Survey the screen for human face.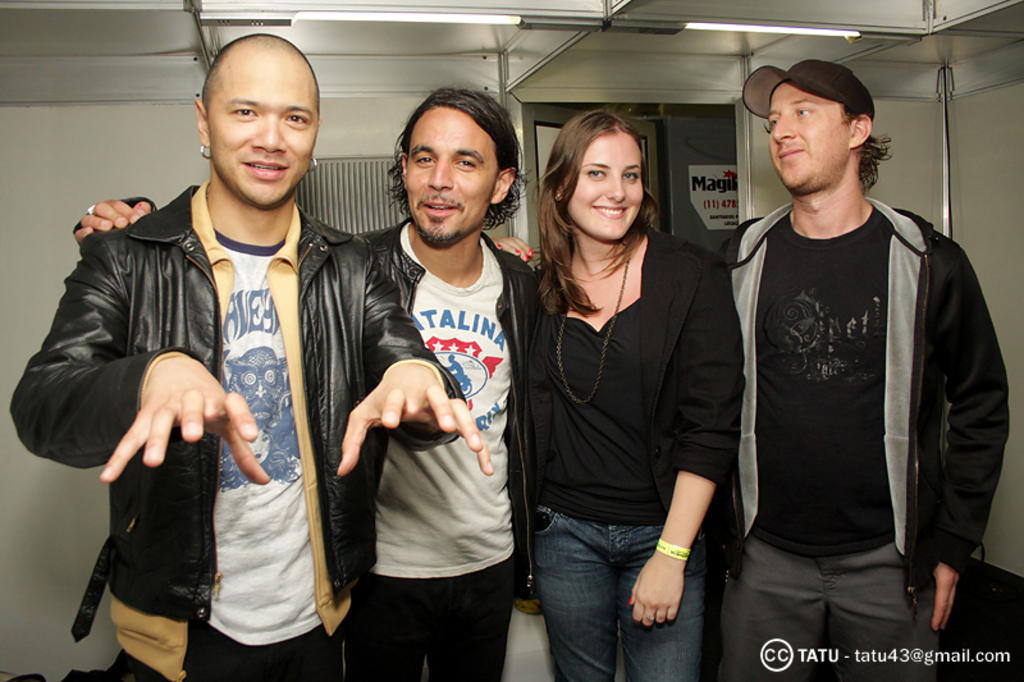
Survey found: bbox=[397, 104, 509, 246].
